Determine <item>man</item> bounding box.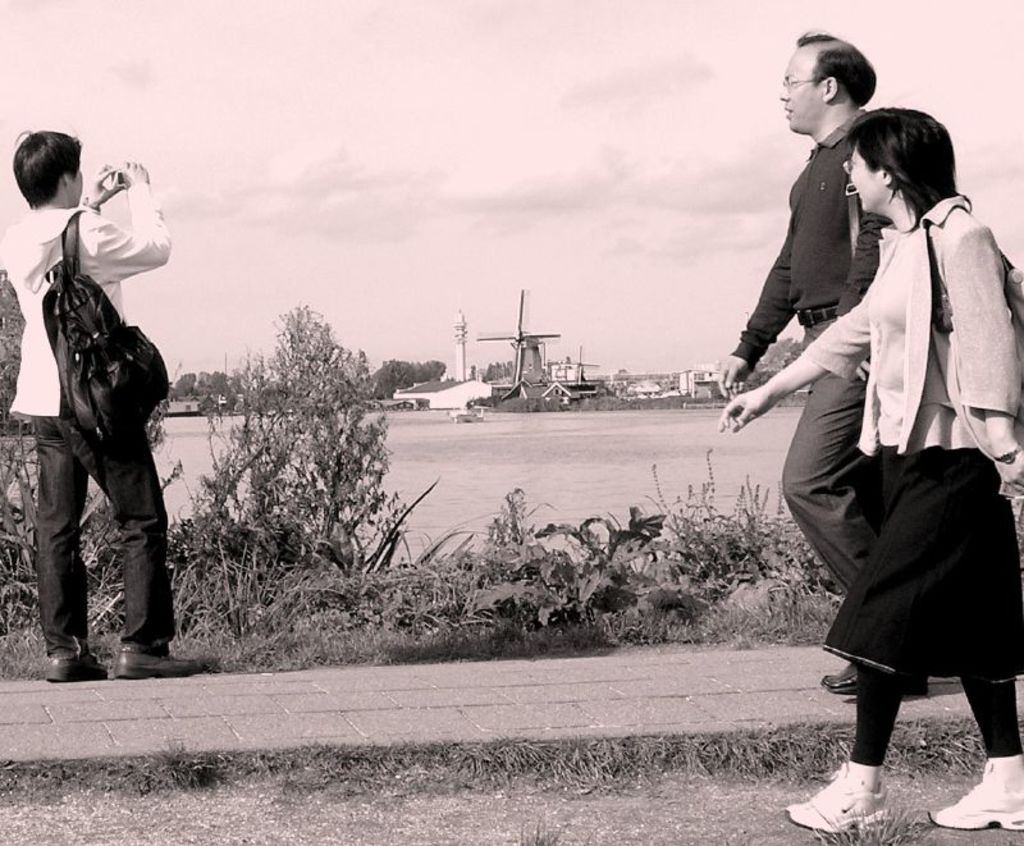
Determined: (713, 31, 896, 694).
